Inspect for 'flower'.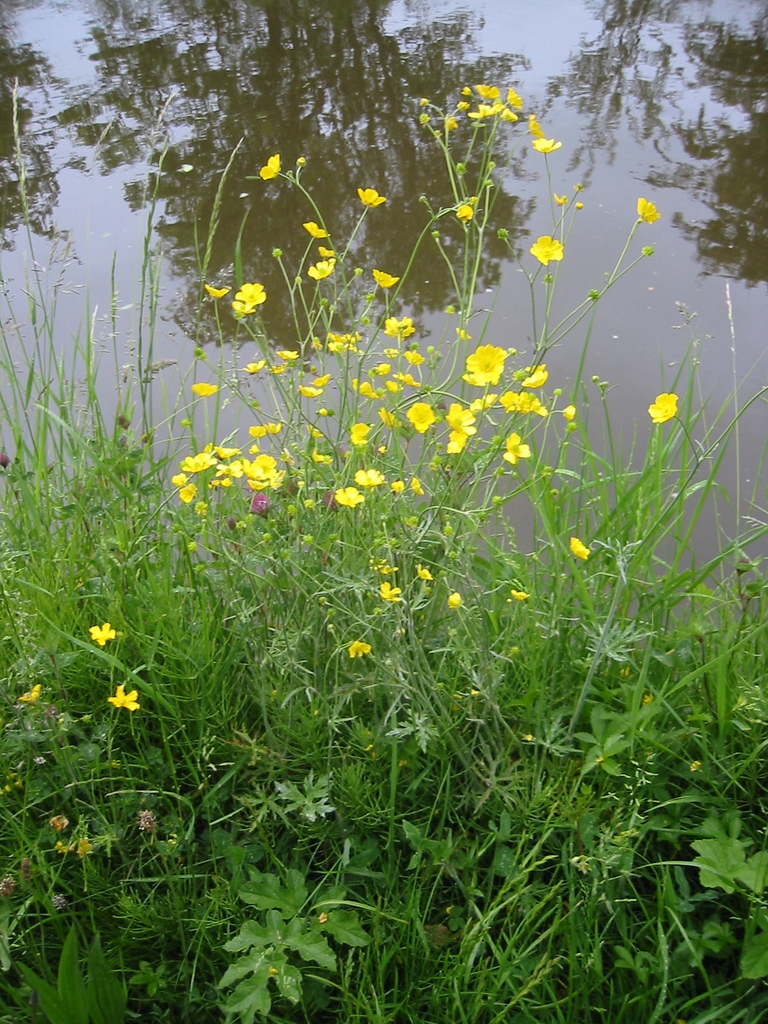
Inspection: 190, 380, 221, 403.
